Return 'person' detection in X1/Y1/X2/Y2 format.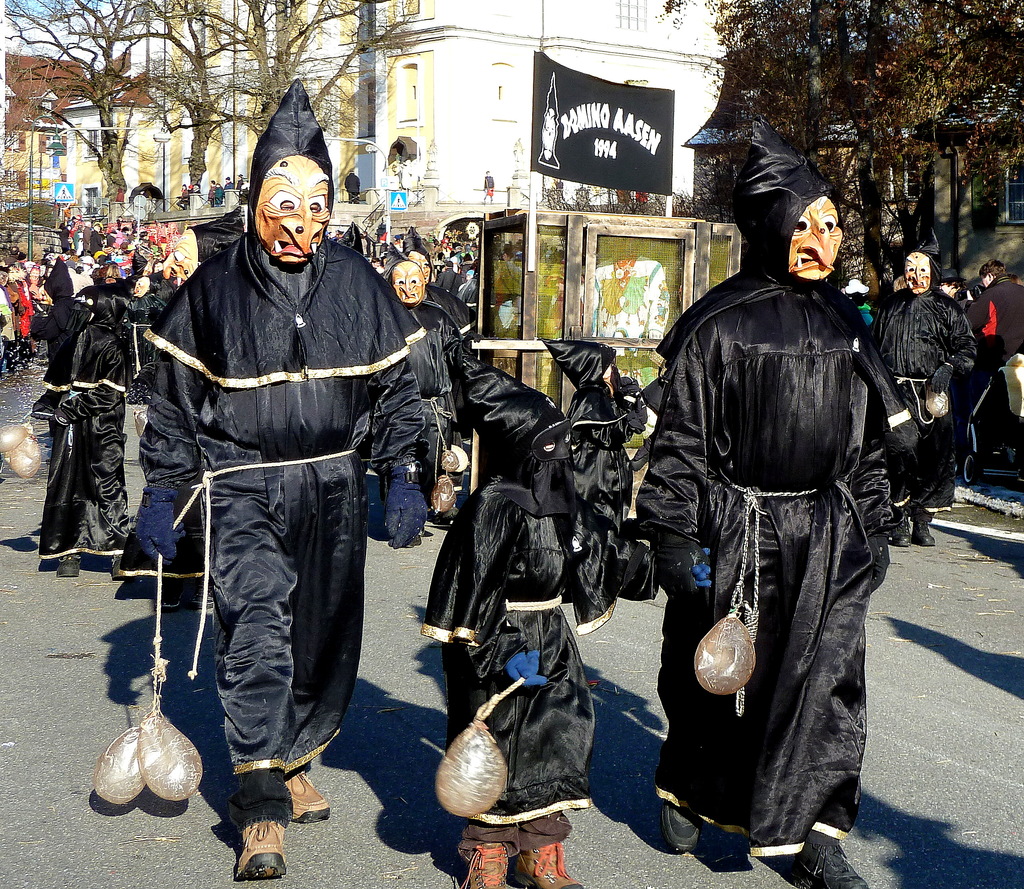
870/240/973/542.
